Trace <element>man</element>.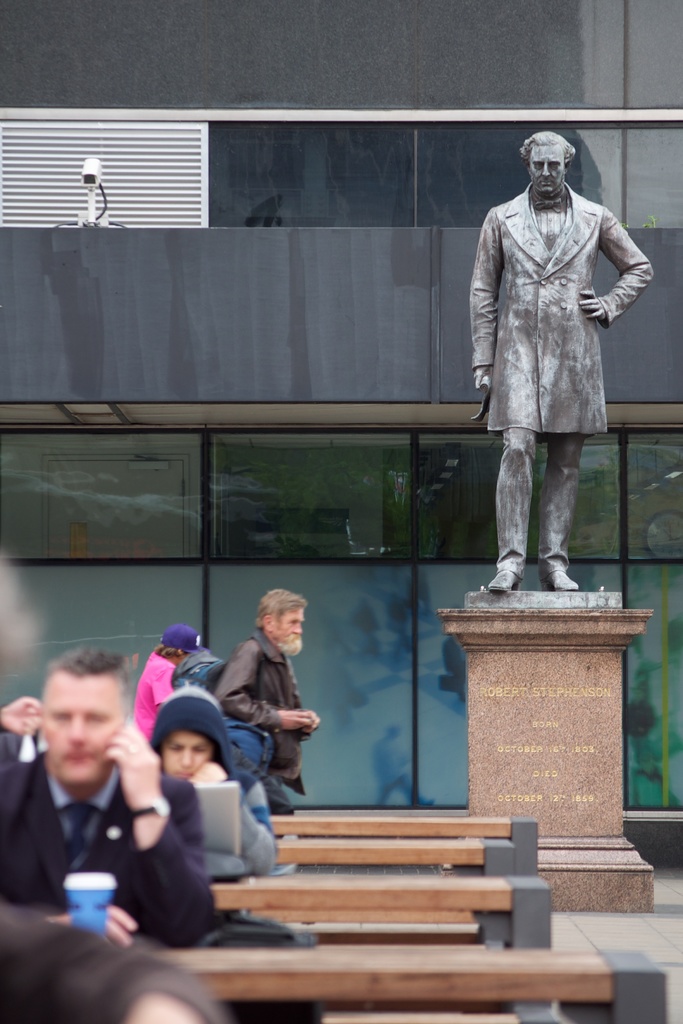
Traced to x1=470, y1=129, x2=652, y2=593.
